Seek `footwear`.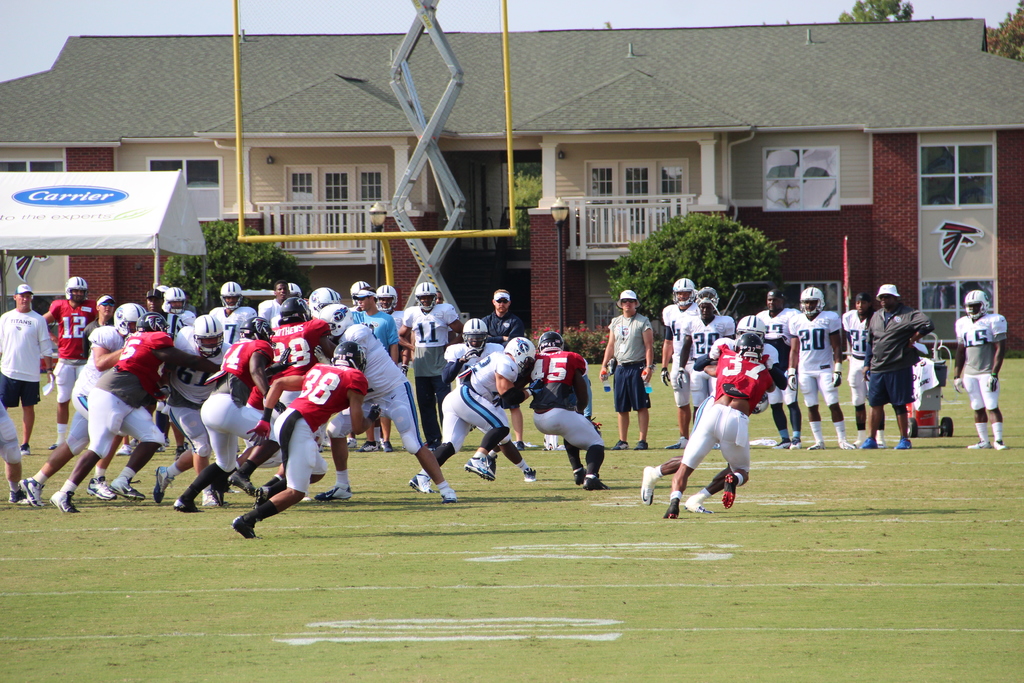
x1=671, y1=437, x2=685, y2=450.
